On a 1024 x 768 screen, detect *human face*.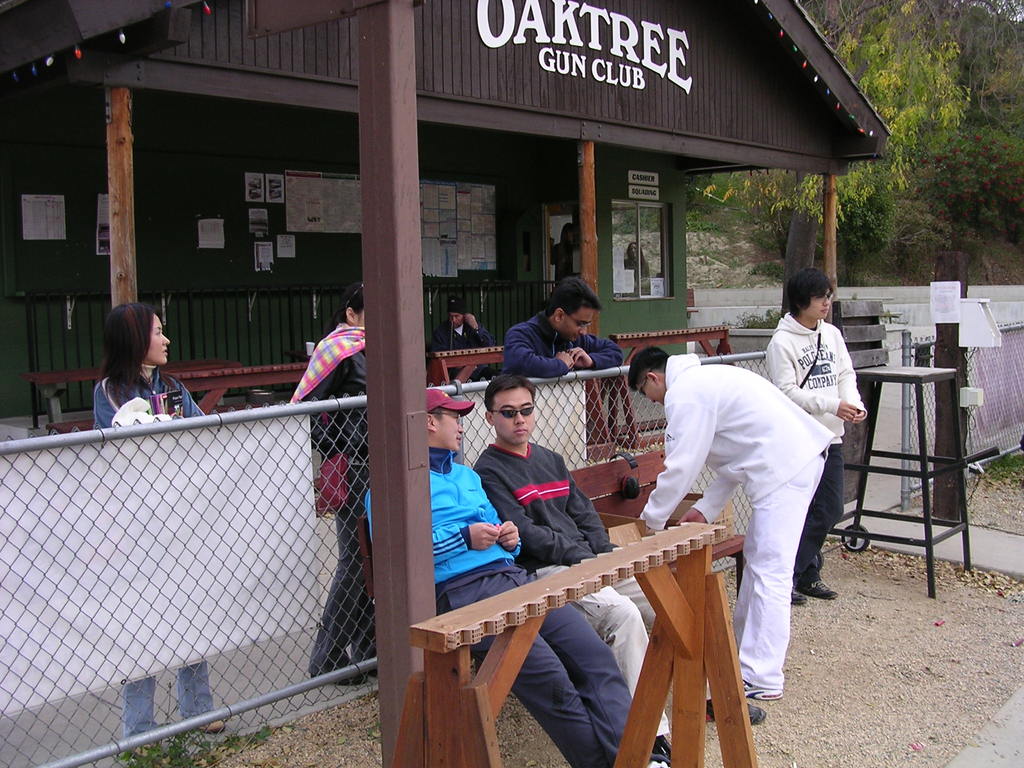
(559, 308, 595, 346).
